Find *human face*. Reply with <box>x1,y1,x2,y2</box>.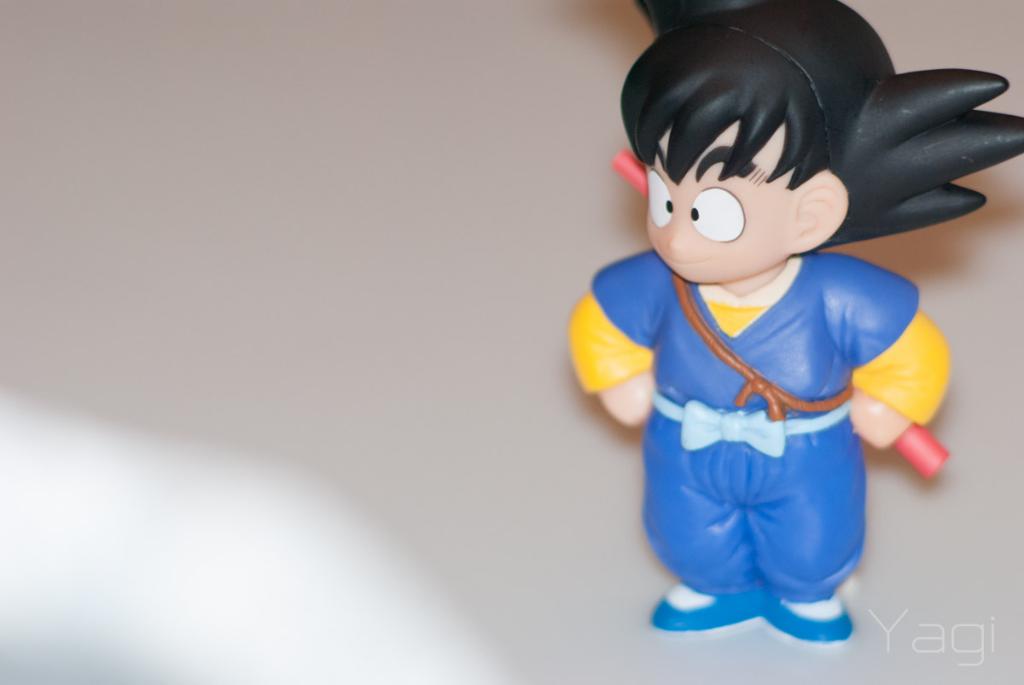
<box>647,122,796,283</box>.
